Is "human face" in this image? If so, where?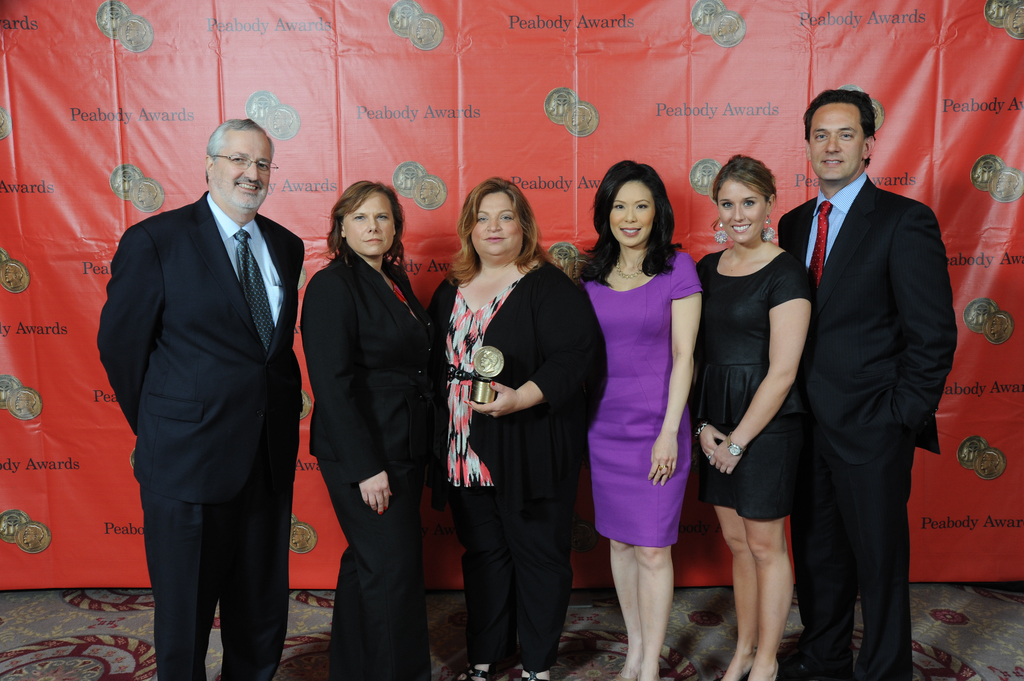
Yes, at <bbox>716, 175, 762, 241</bbox>.
